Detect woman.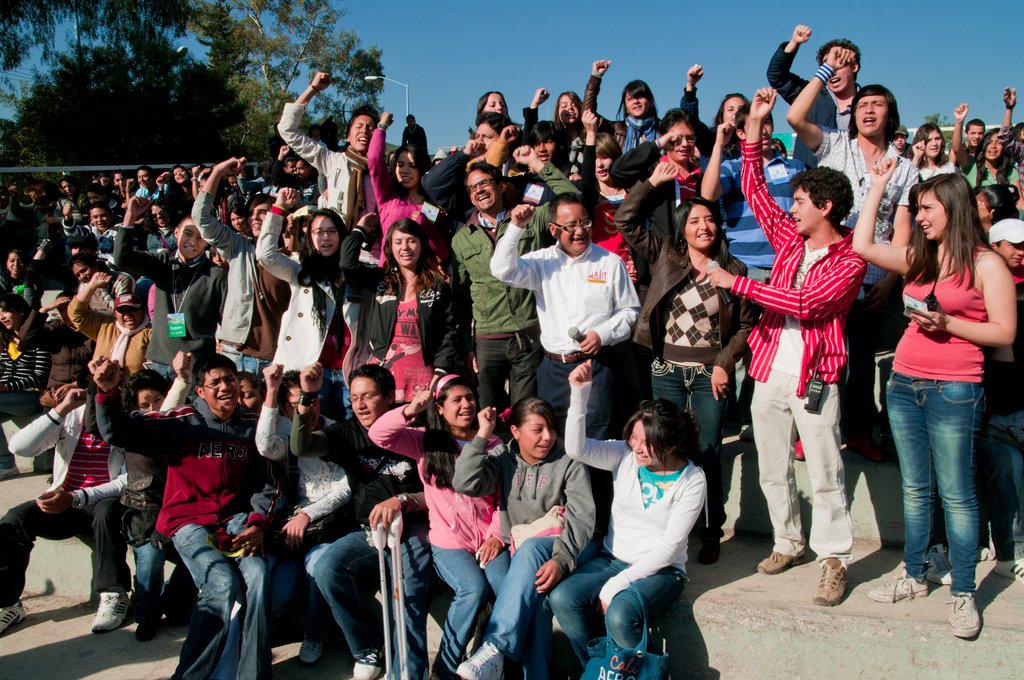
Detected at 518 85 596 149.
